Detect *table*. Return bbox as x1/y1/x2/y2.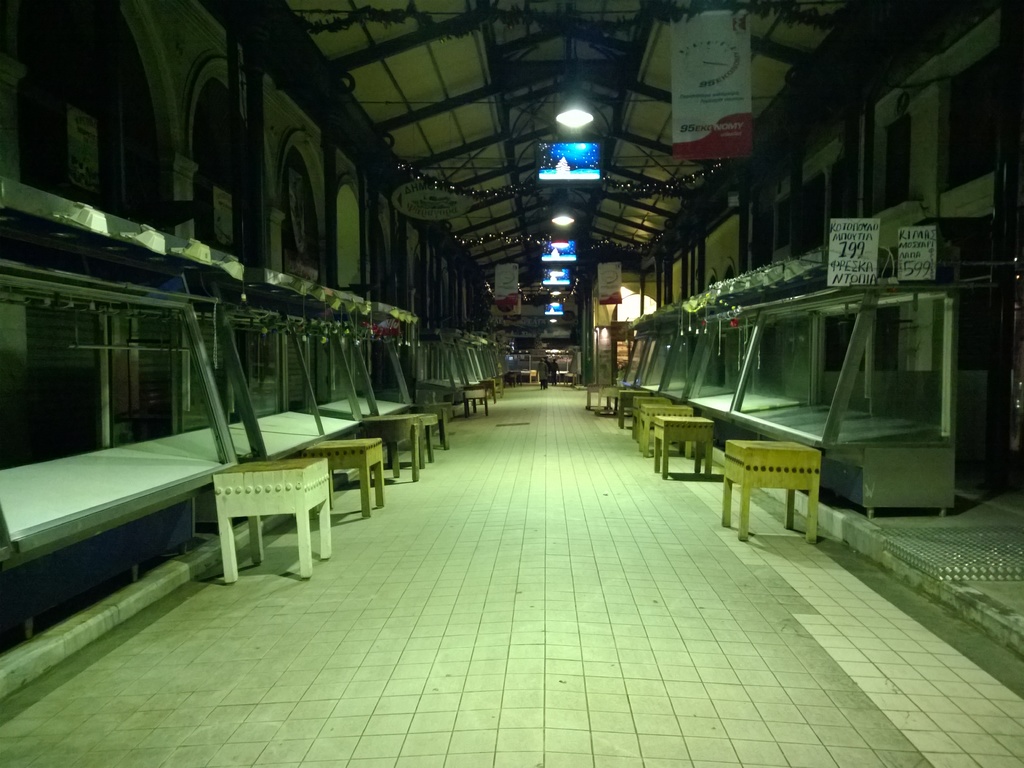
208/459/328/584.
